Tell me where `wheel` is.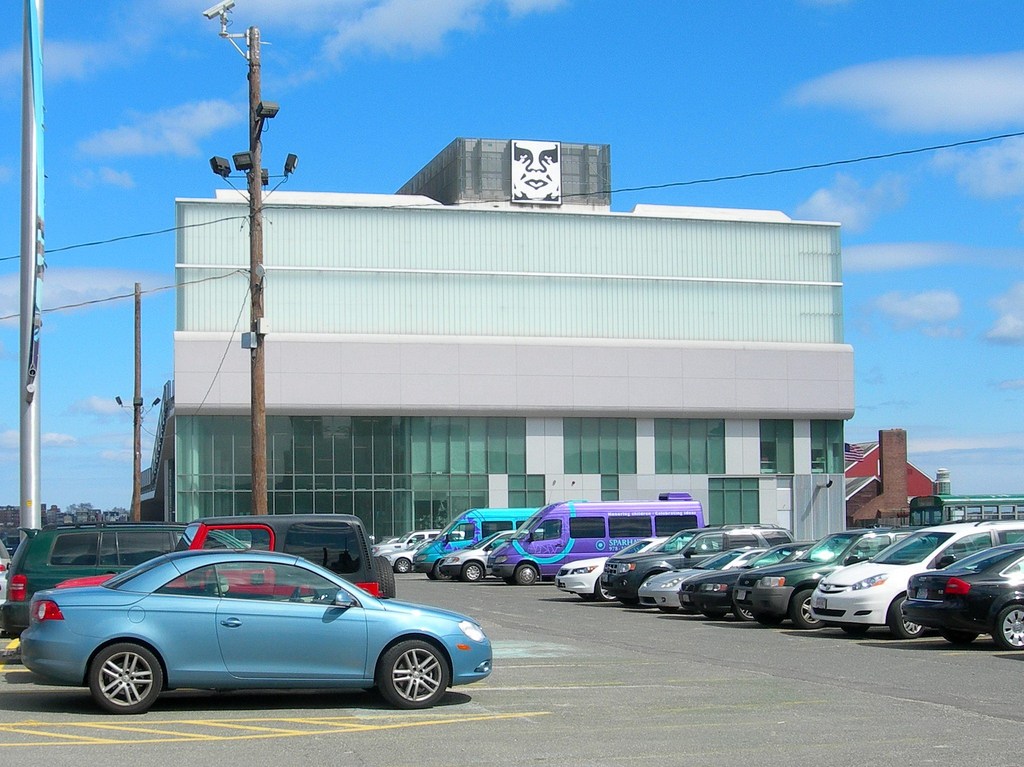
`wheel` is at select_region(516, 563, 539, 584).
